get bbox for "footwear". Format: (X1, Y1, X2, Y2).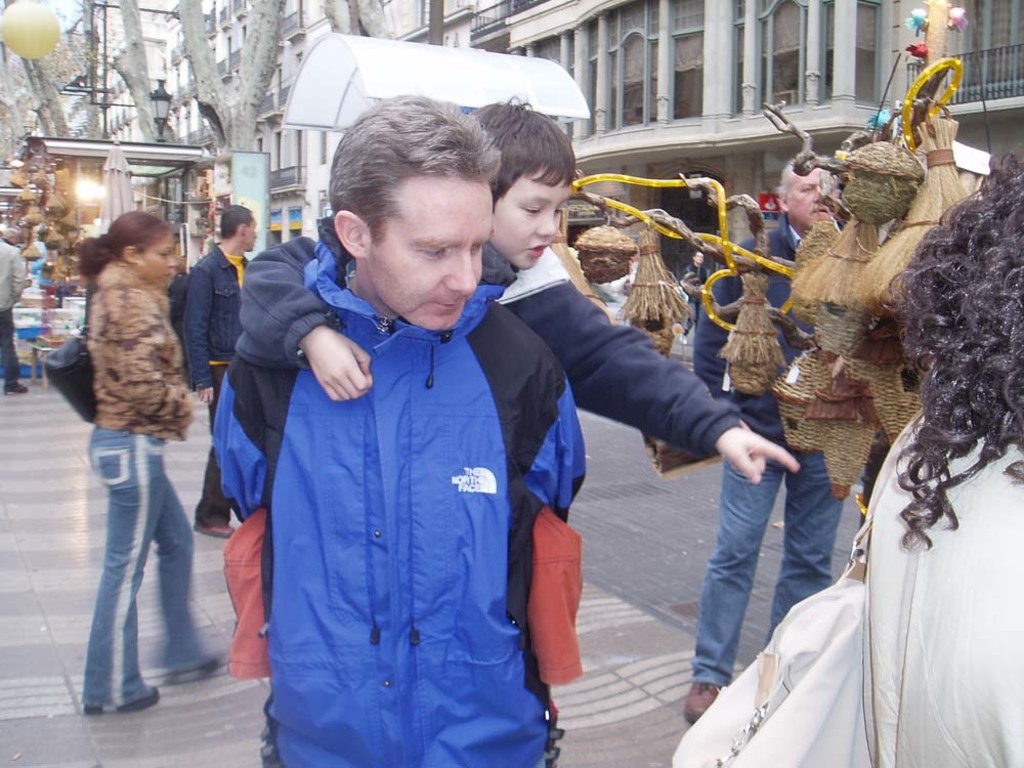
(683, 679, 725, 718).
